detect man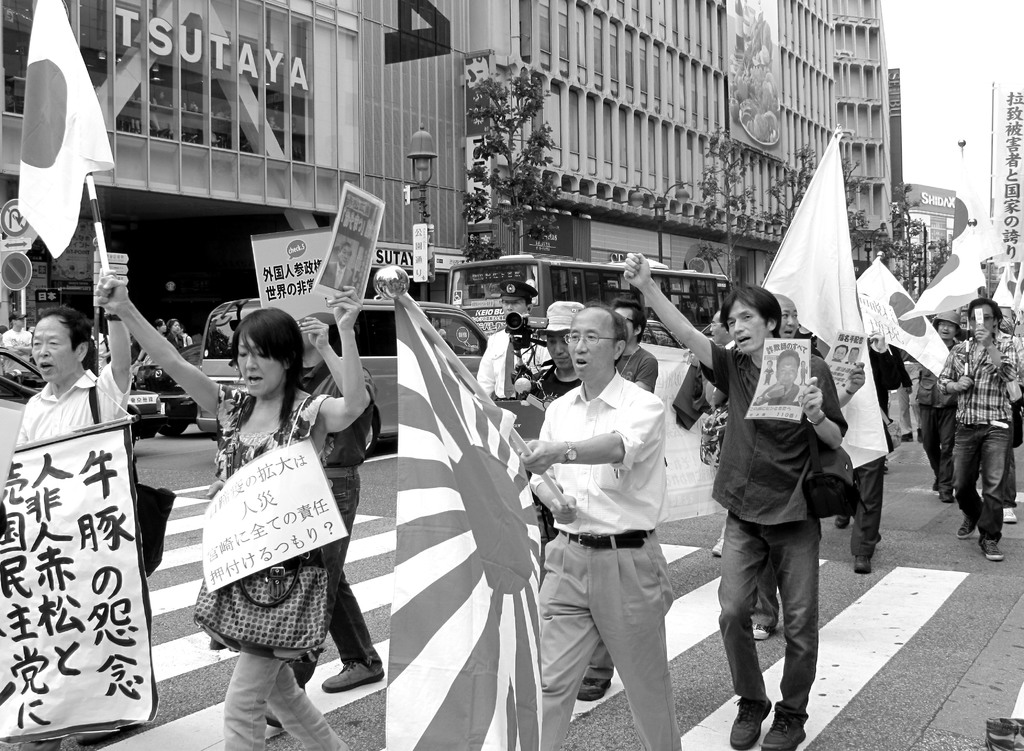
select_region(761, 358, 776, 385)
